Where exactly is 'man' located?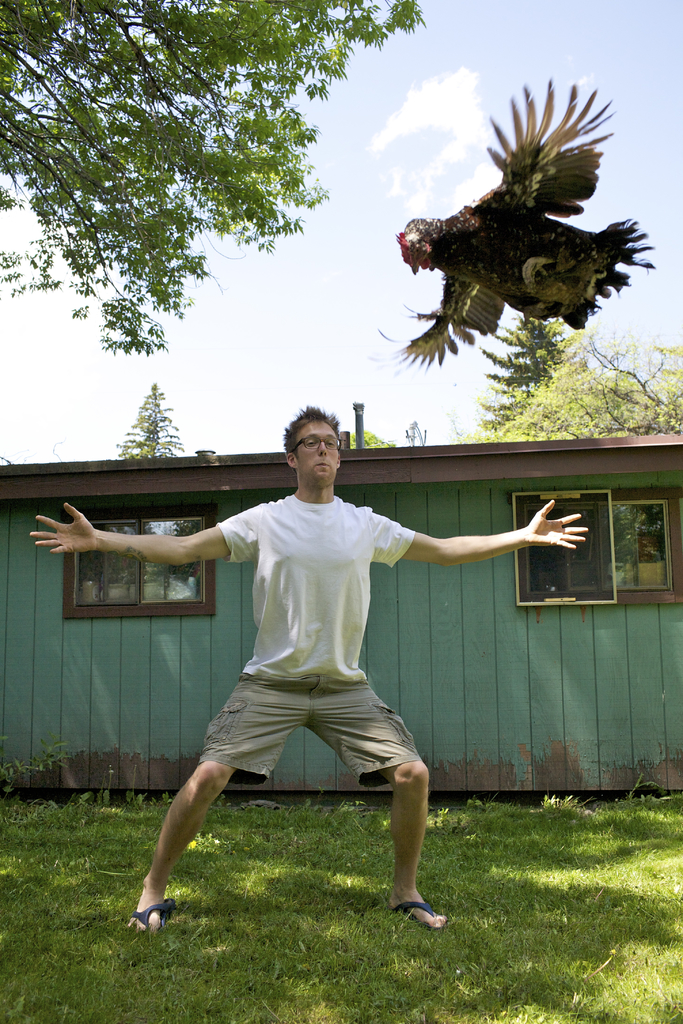
Its bounding box is crop(26, 398, 591, 936).
